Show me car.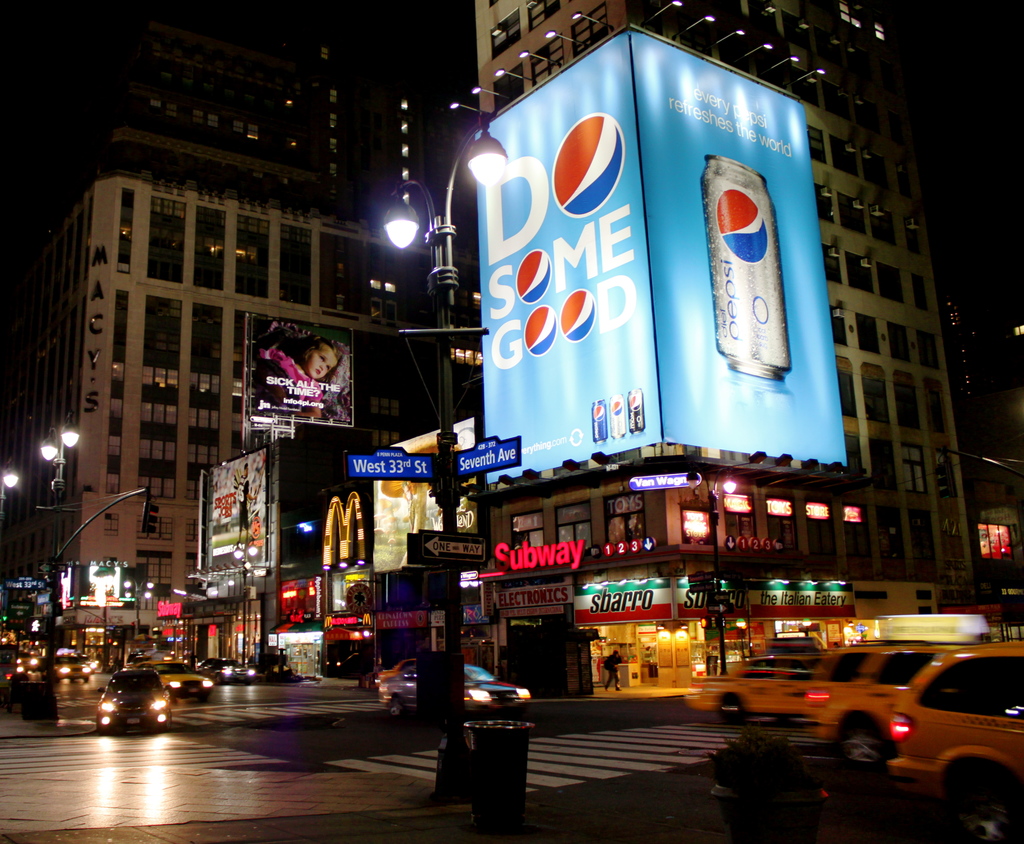
car is here: box(154, 652, 220, 704).
